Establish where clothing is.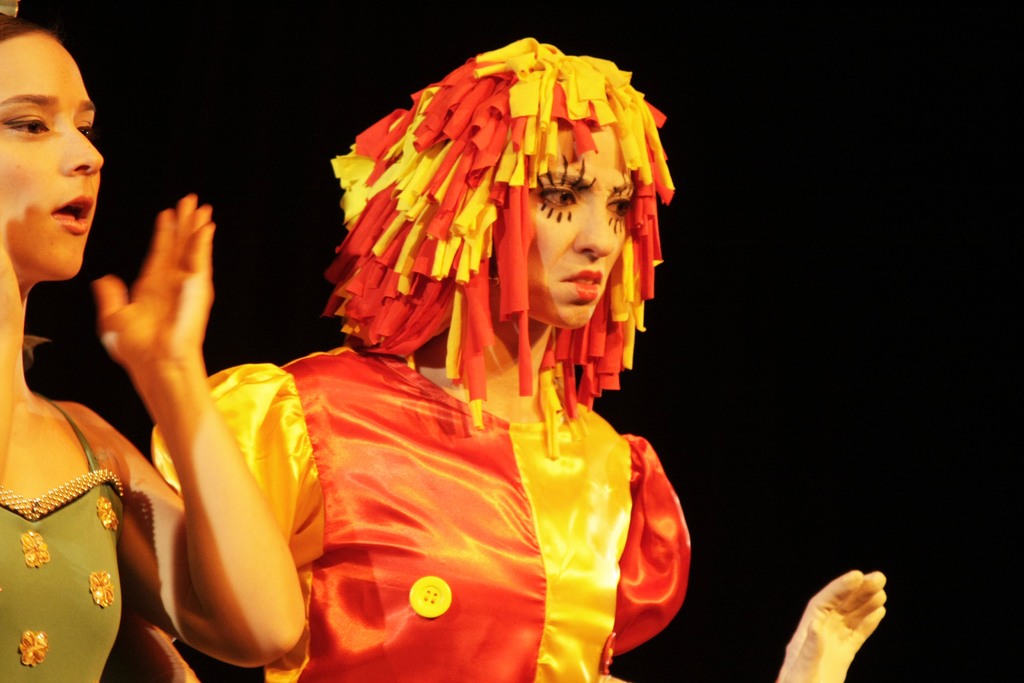
Established at region(155, 285, 705, 644).
